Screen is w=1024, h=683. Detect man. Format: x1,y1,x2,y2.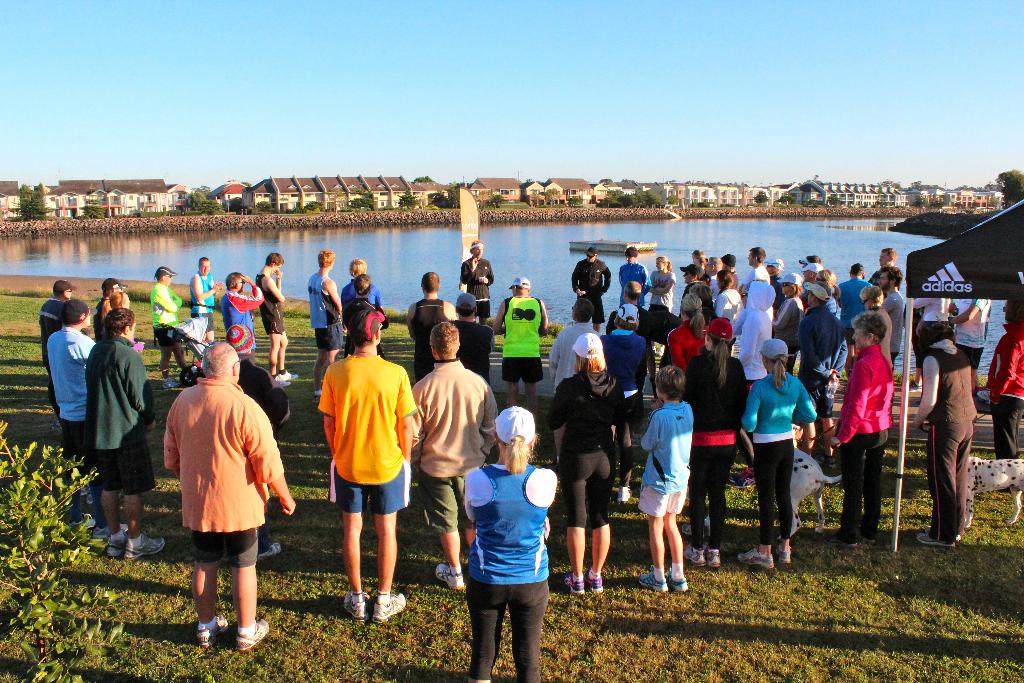
189,252,223,352.
